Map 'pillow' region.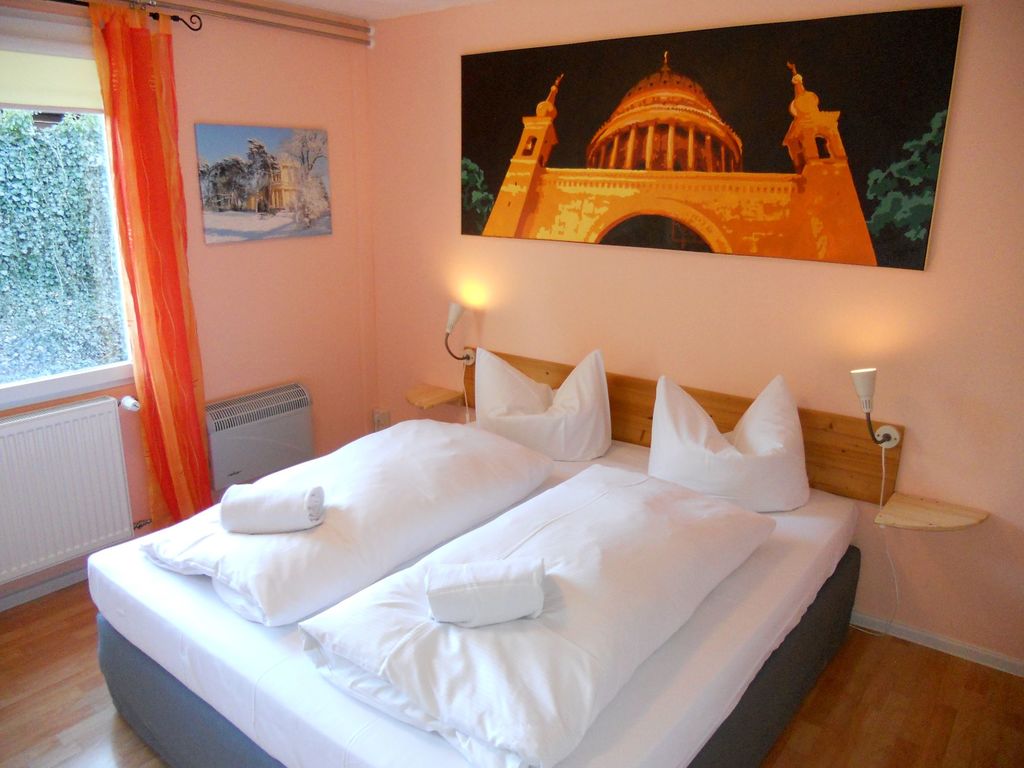
Mapped to (x1=647, y1=385, x2=808, y2=507).
